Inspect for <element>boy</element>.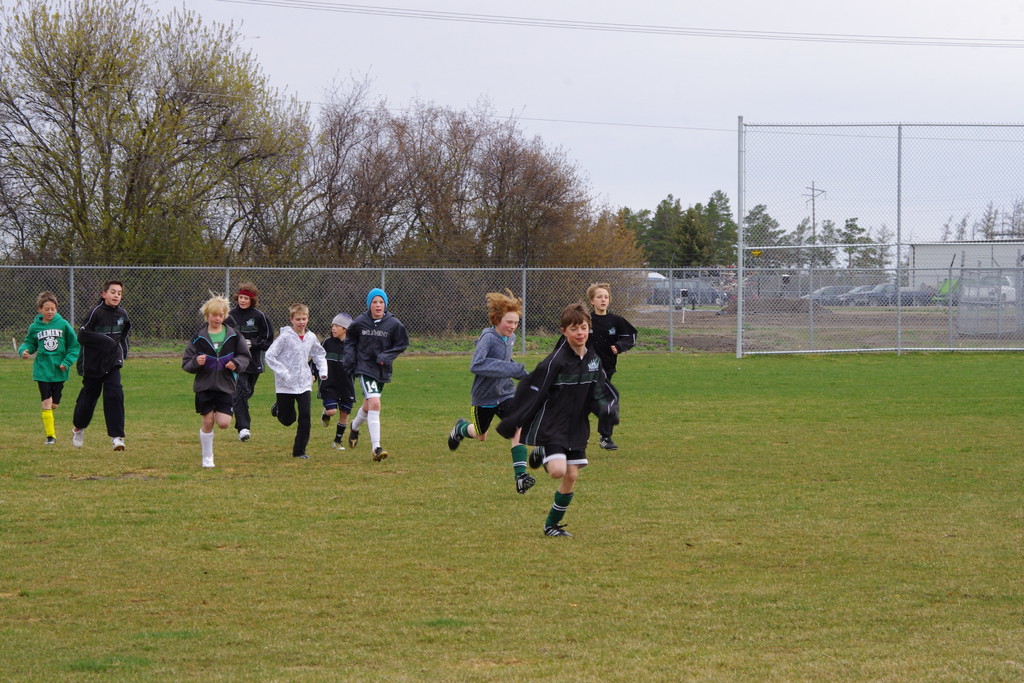
Inspection: [left=492, top=300, right=621, bottom=540].
